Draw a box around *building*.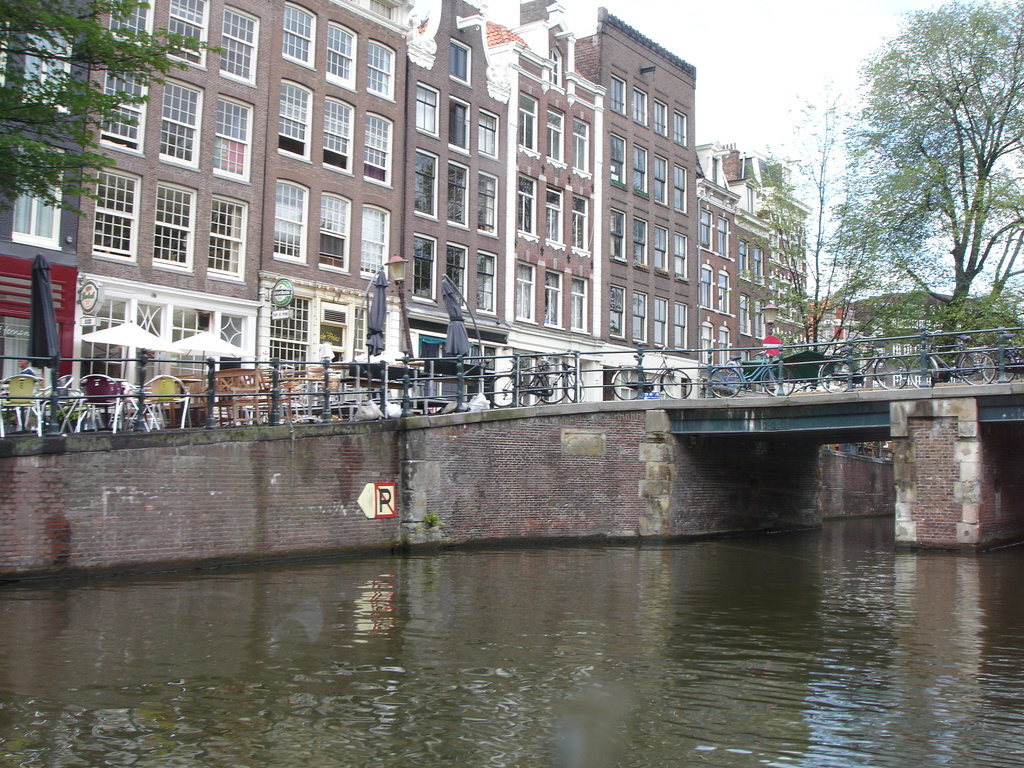
left=0, top=0, right=805, bottom=422.
